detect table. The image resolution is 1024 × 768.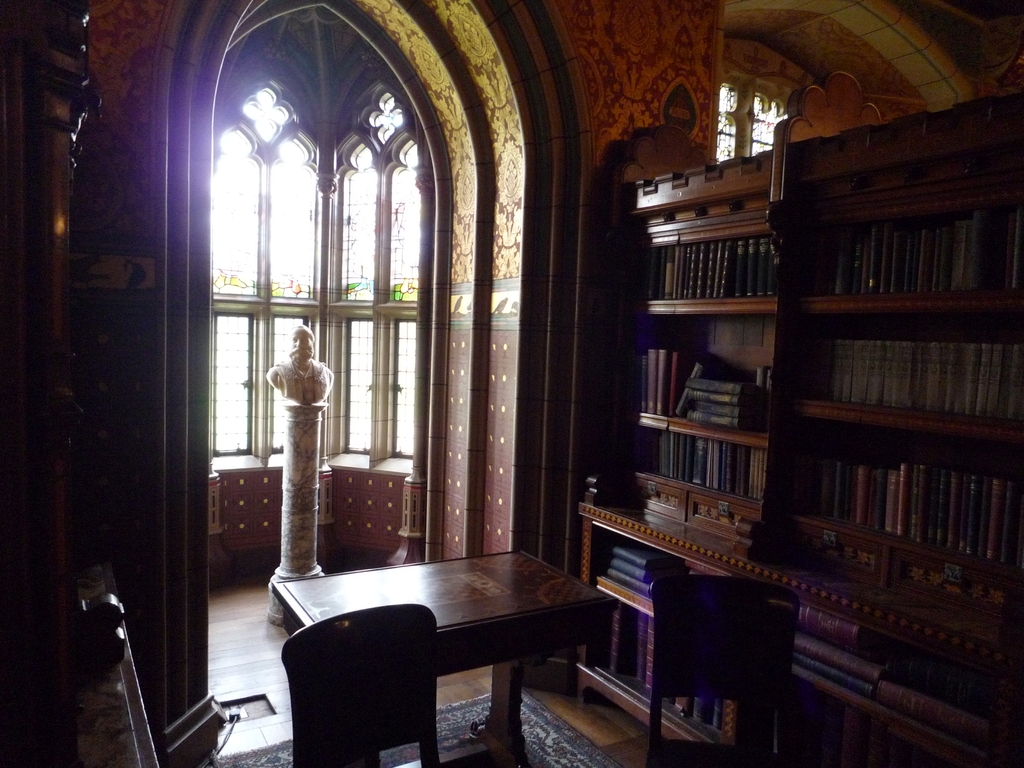
<box>251,550,615,746</box>.
